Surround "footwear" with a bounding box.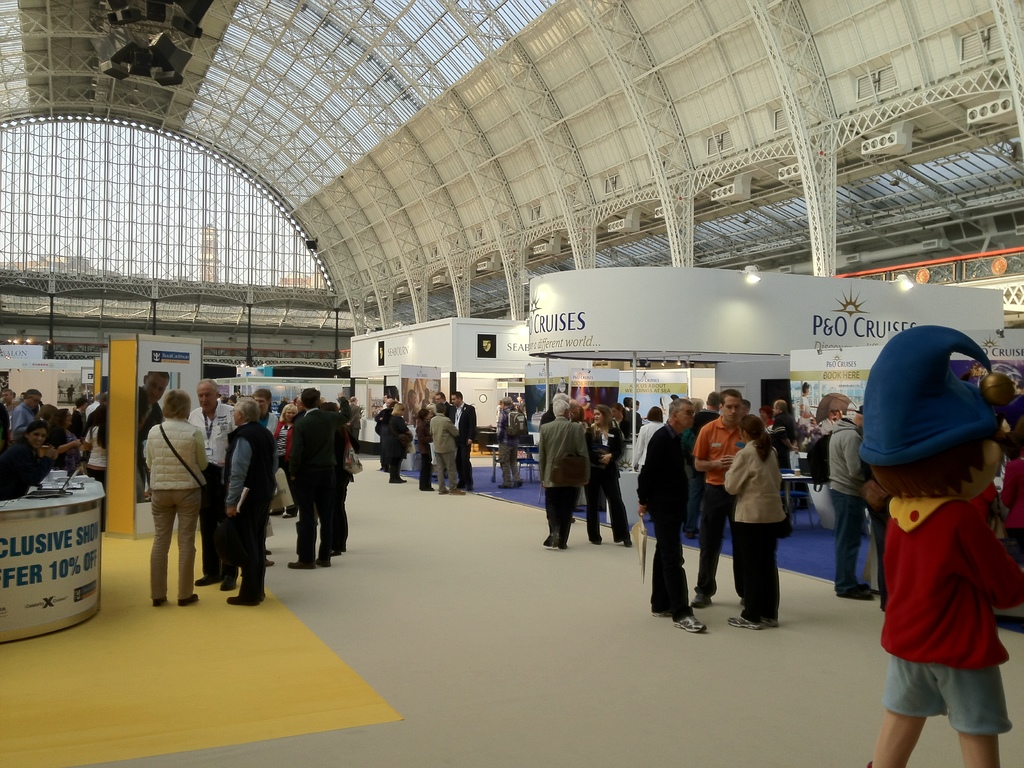
(left=758, top=617, right=779, bottom=633).
